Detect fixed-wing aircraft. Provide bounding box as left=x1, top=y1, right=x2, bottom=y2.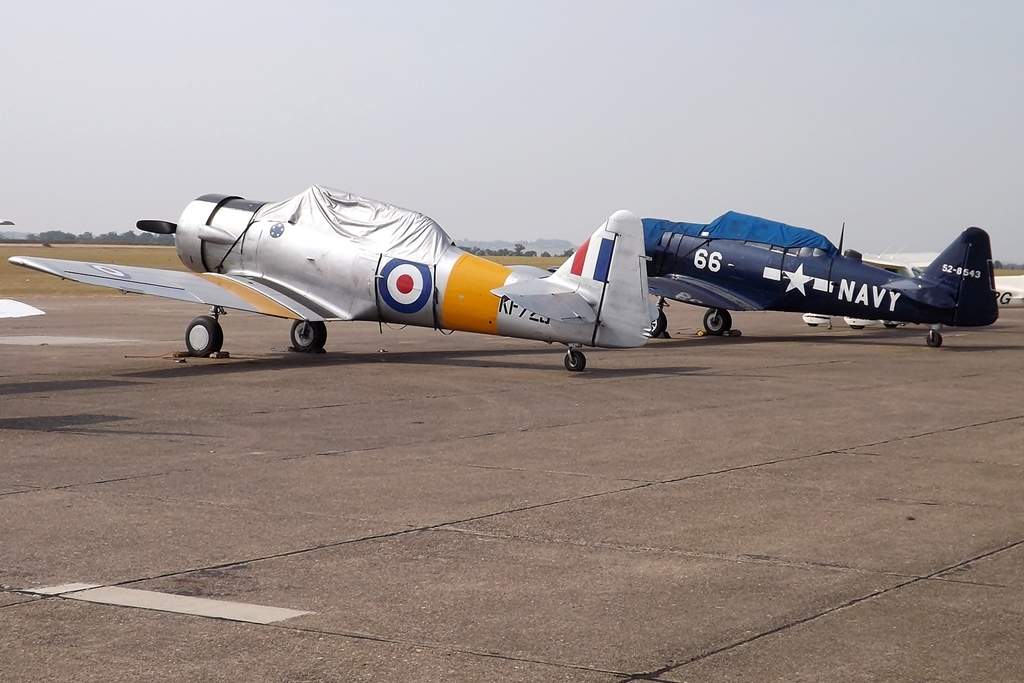
left=7, top=182, right=656, bottom=369.
